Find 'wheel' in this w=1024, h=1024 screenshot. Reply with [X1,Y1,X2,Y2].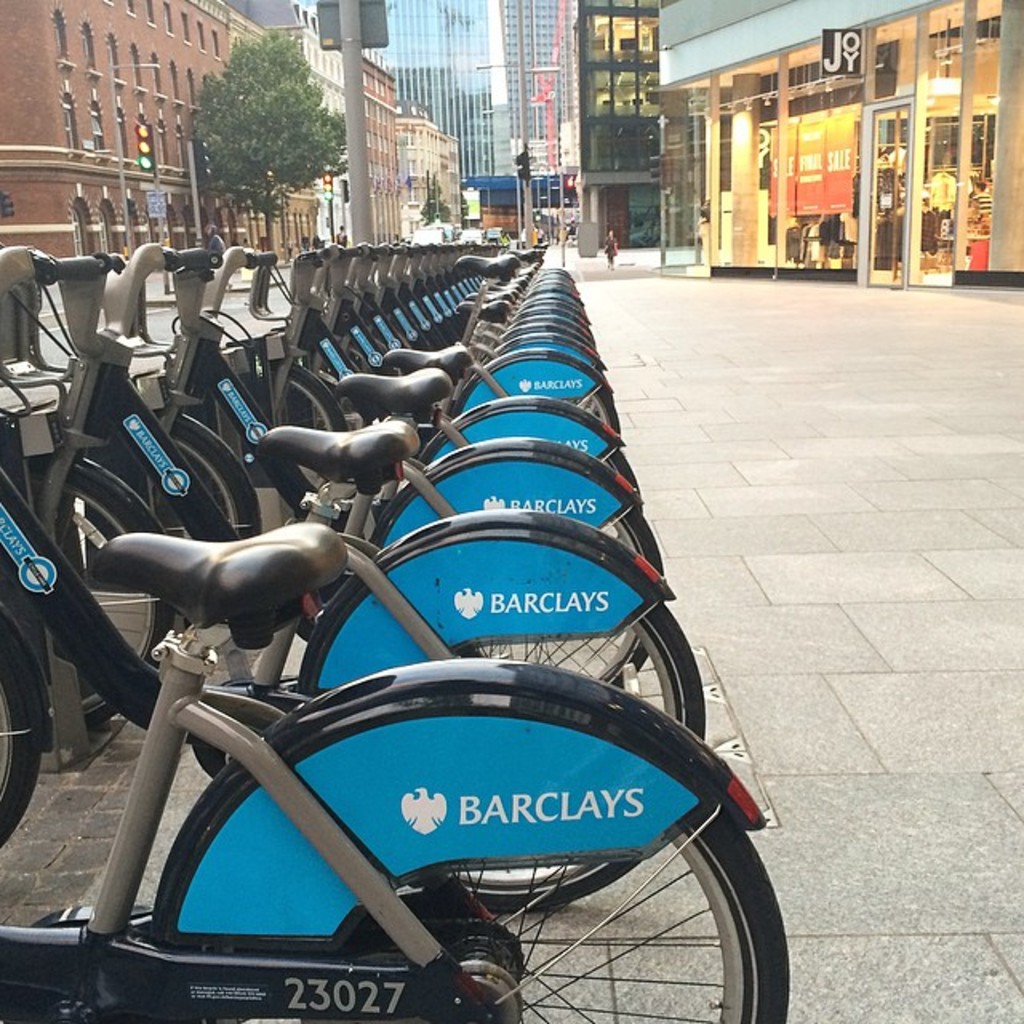
[450,501,675,685].
